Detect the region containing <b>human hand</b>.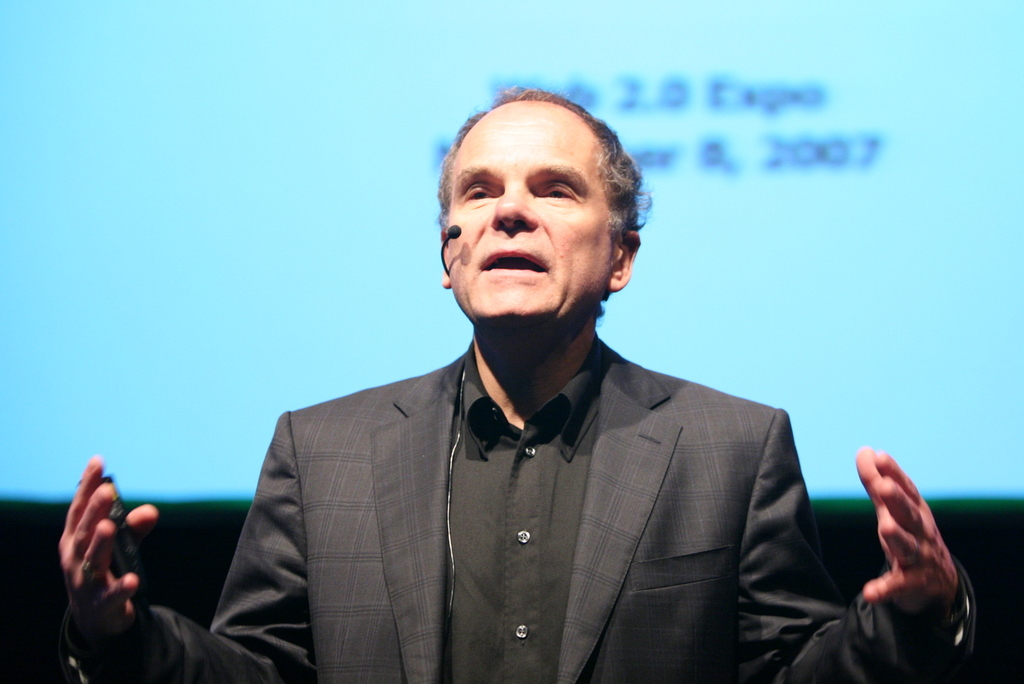
857:447:977:663.
